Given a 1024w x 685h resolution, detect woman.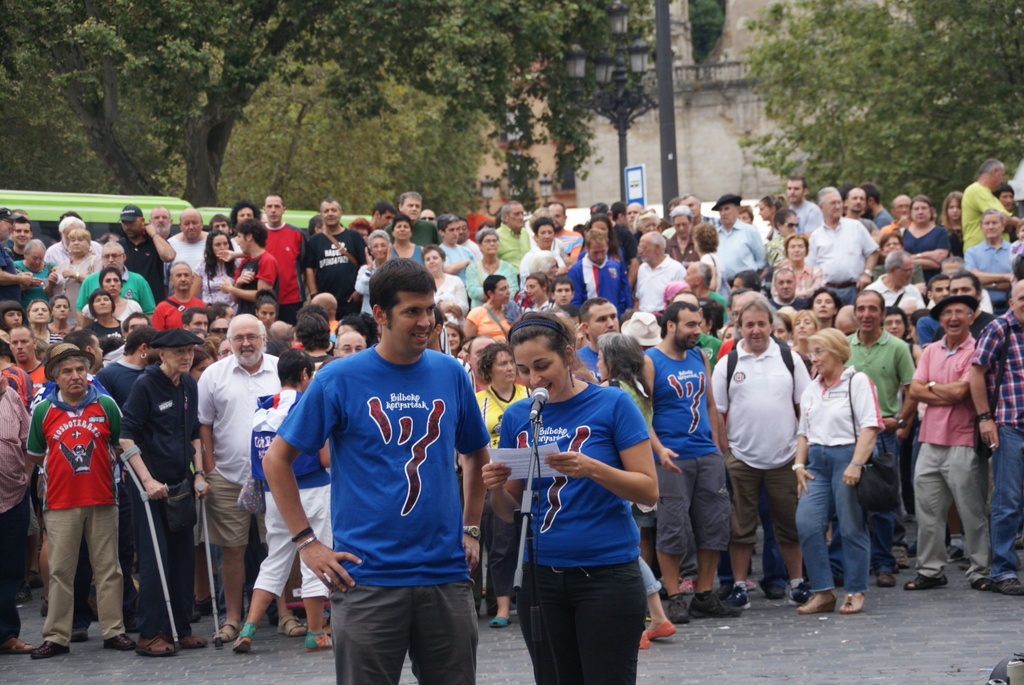
left=355, top=232, right=392, bottom=313.
